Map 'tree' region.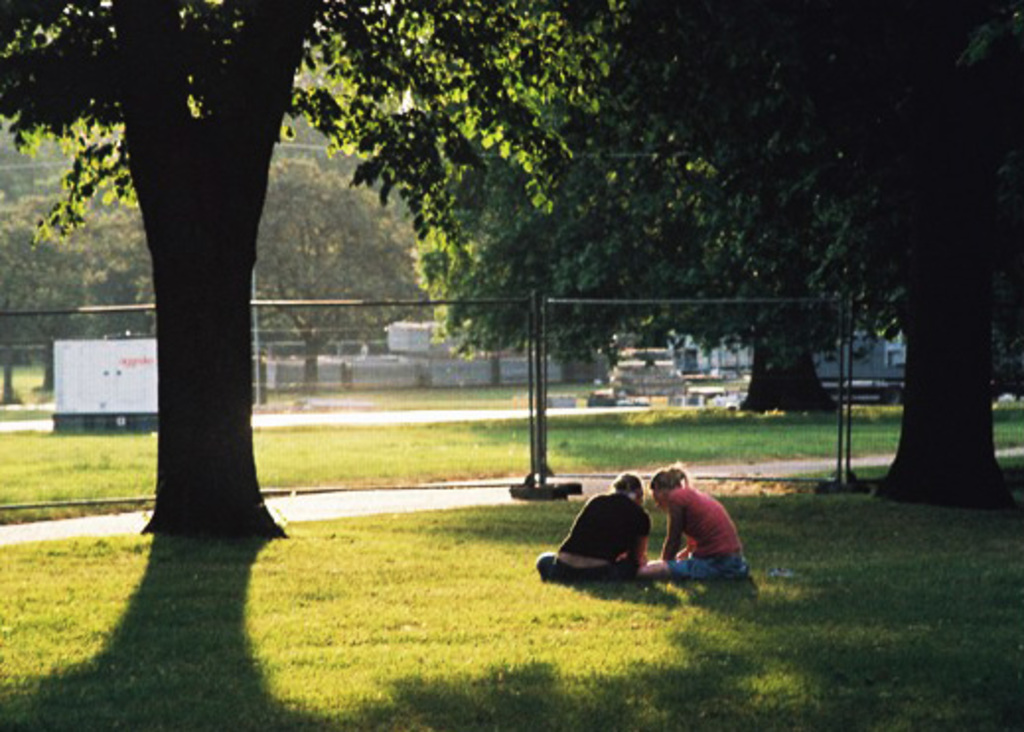
Mapped to box(251, 150, 428, 393).
